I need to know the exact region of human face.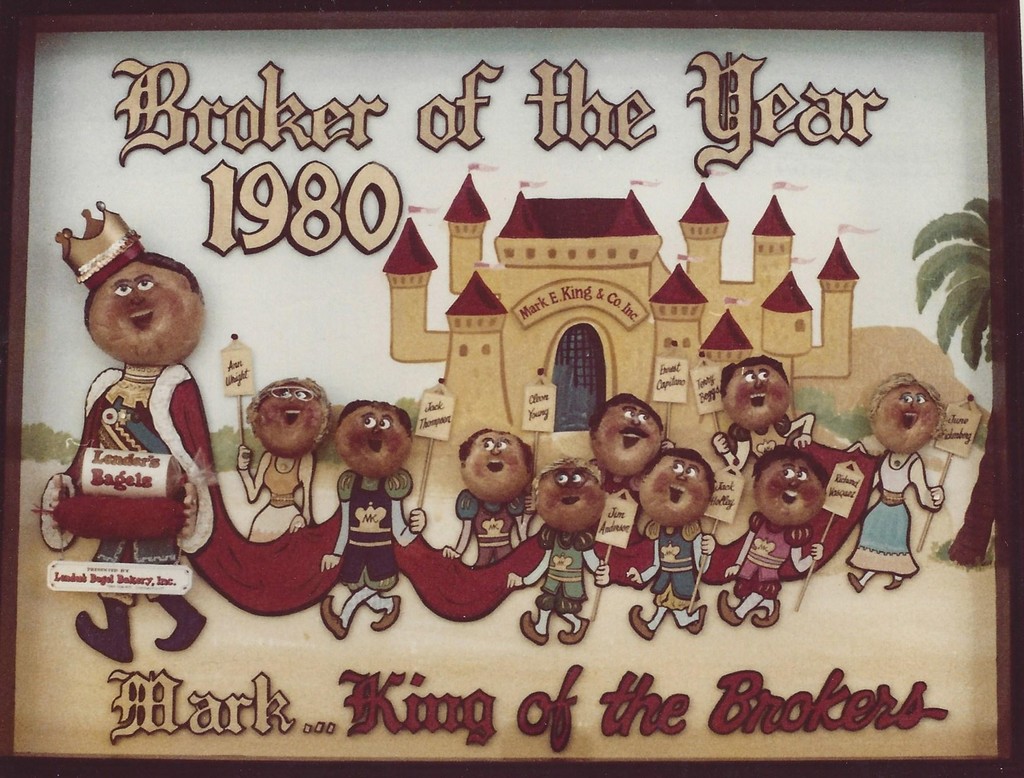
Region: BBox(596, 402, 661, 481).
